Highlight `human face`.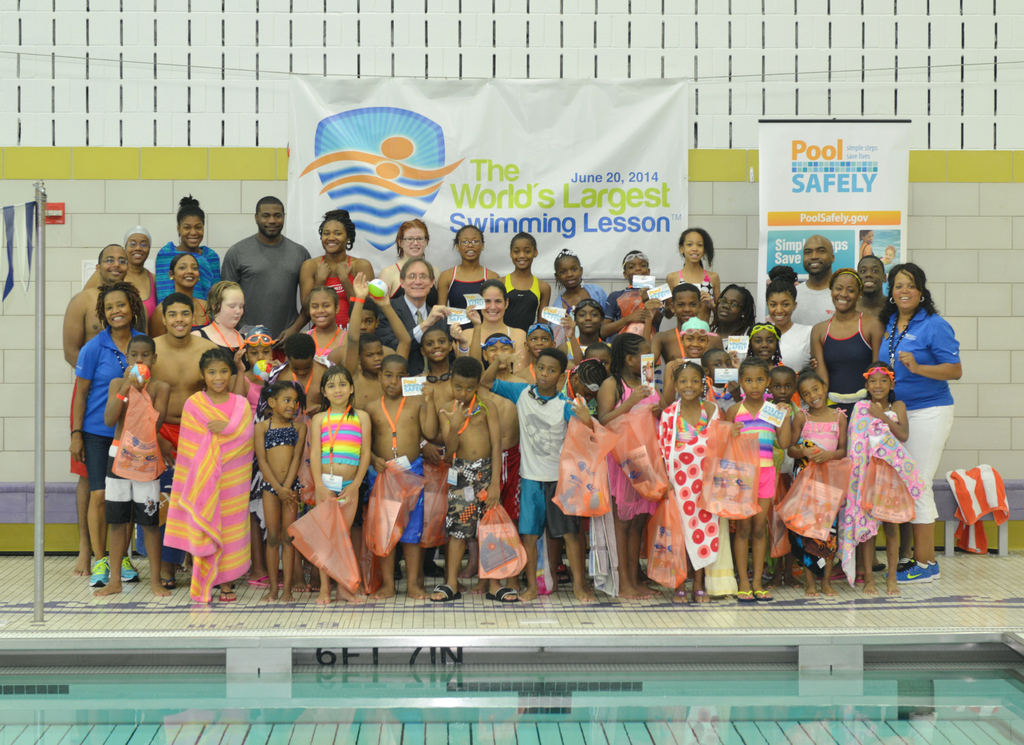
Highlighted region: [x1=127, y1=232, x2=152, y2=266].
